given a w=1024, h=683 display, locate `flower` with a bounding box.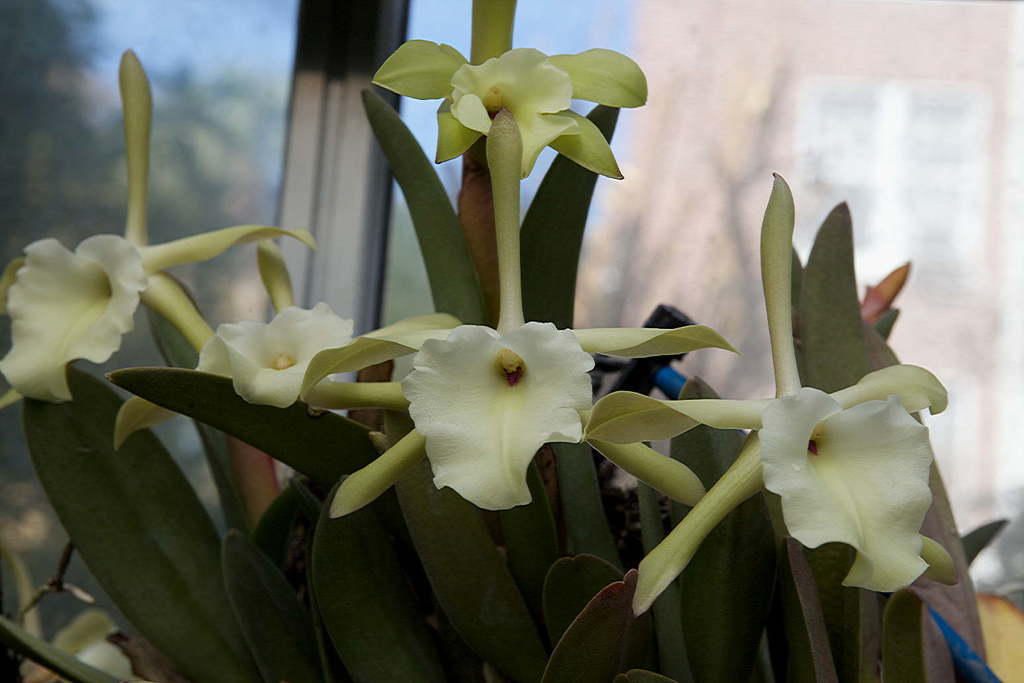
Located: (446, 43, 572, 179).
